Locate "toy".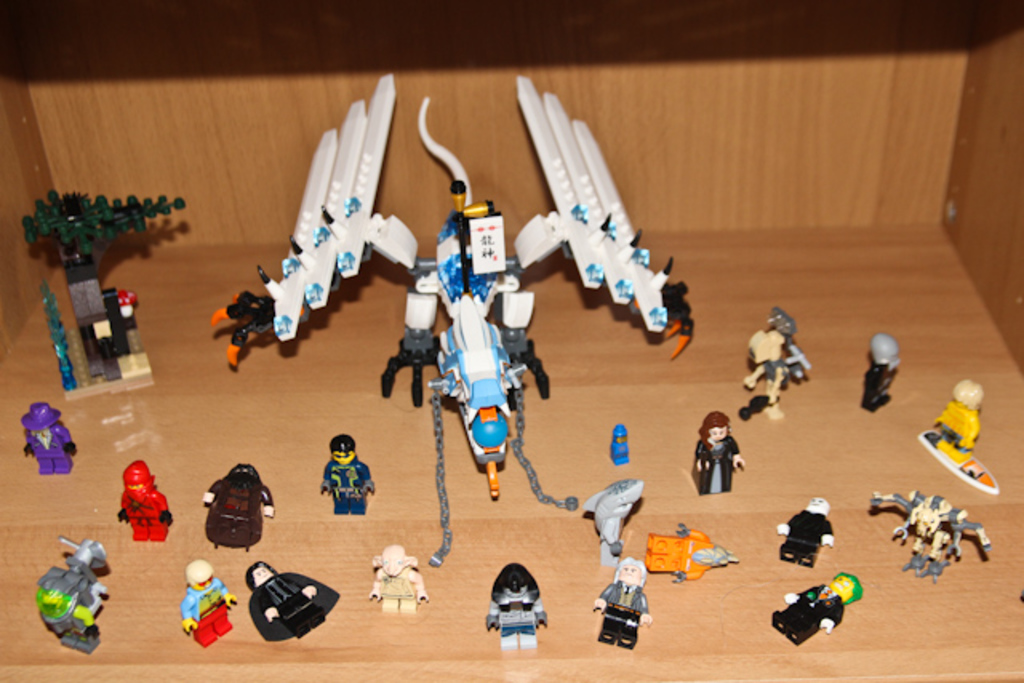
Bounding box: rect(259, 75, 701, 509).
